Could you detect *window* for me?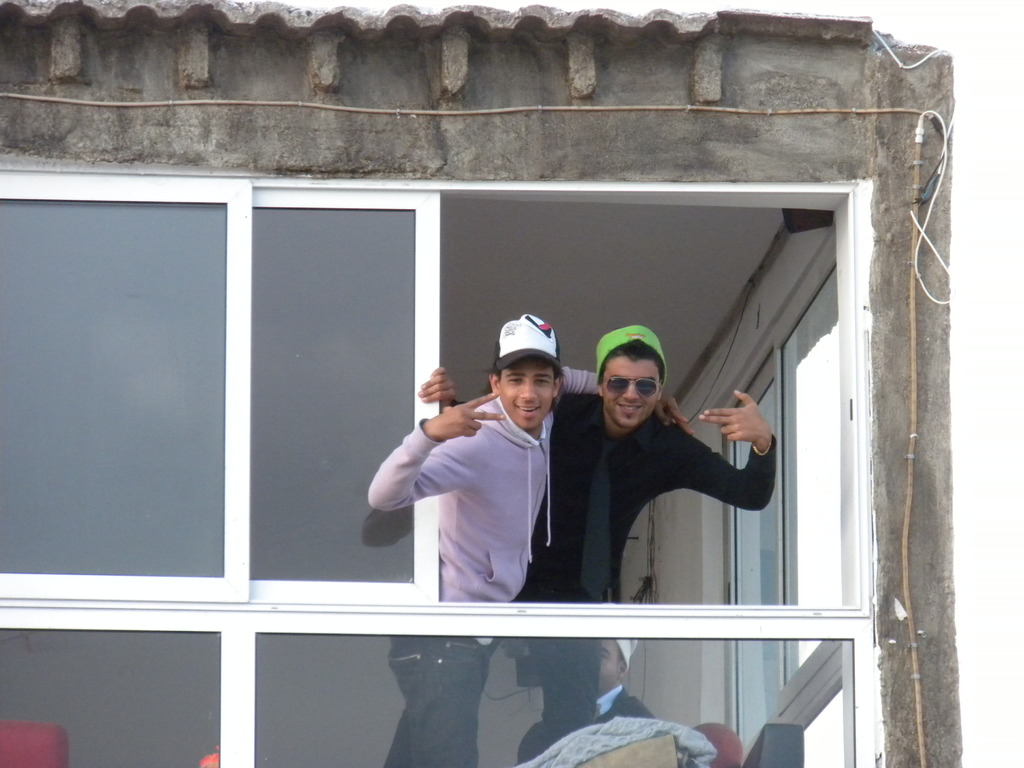
Detection result: x1=0 y1=187 x2=868 y2=767.
